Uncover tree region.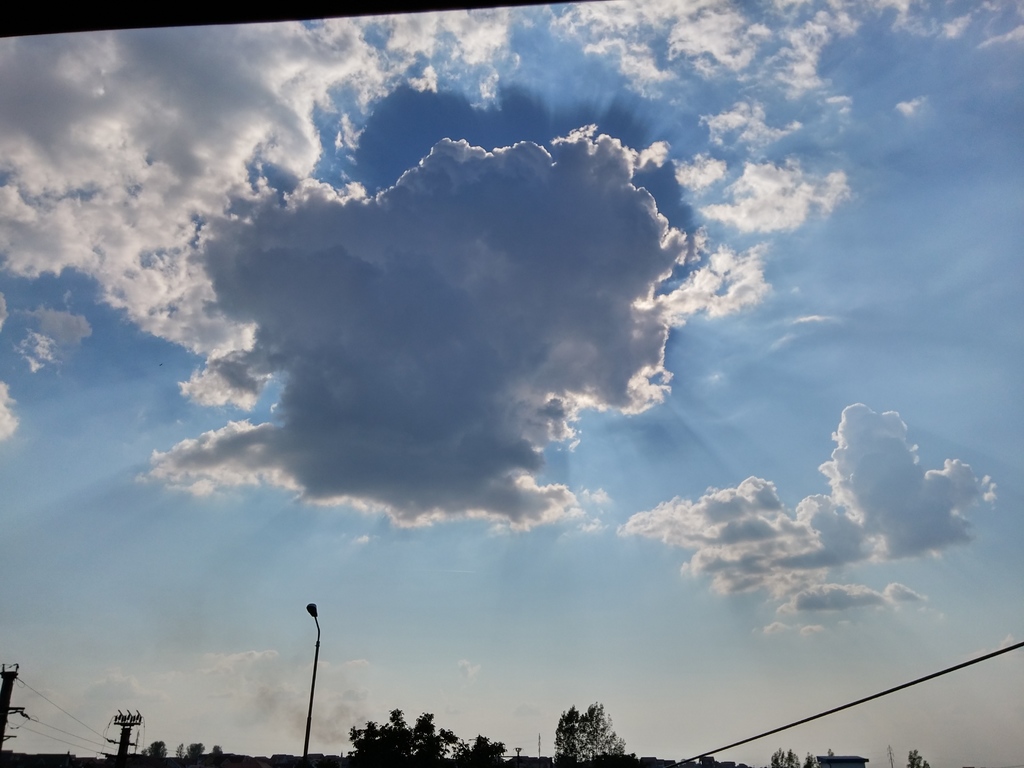
Uncovered: [178, 743, 223, 762].
